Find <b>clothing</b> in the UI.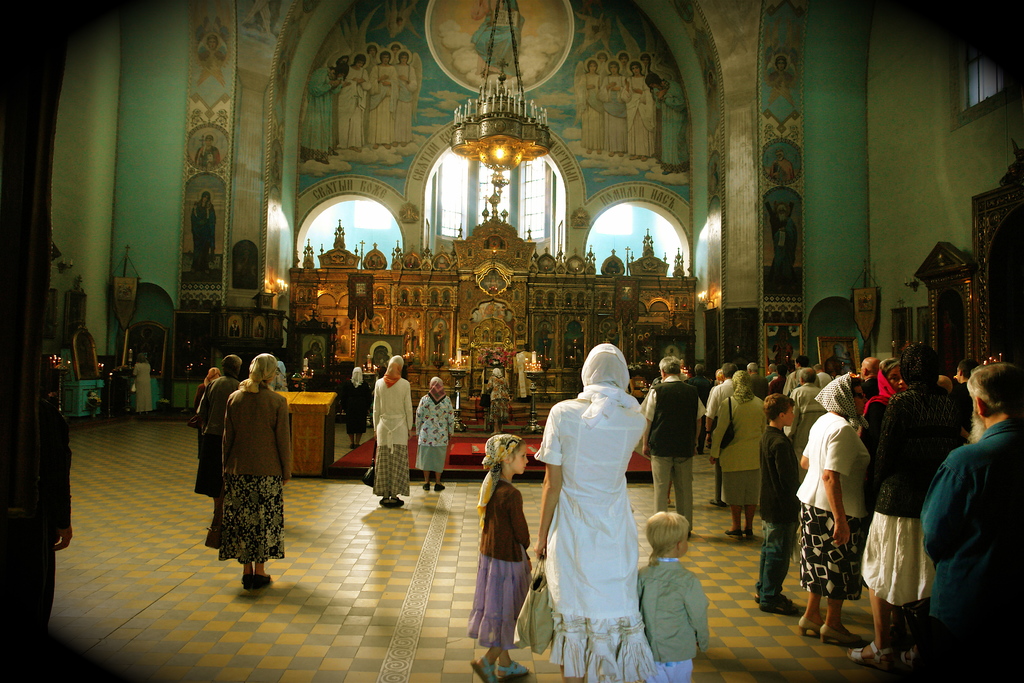
UI element at select_region(541, 330, 556, 359).
